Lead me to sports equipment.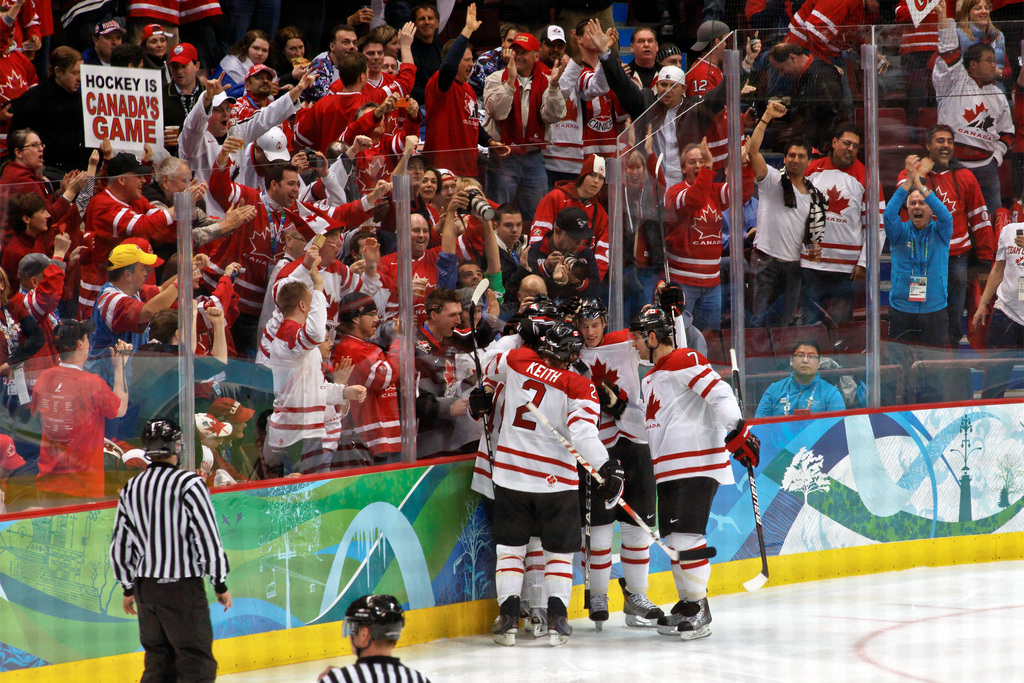
Lead to {"left": 468, "top": 379, "right": 500, "bottom": 418}.
